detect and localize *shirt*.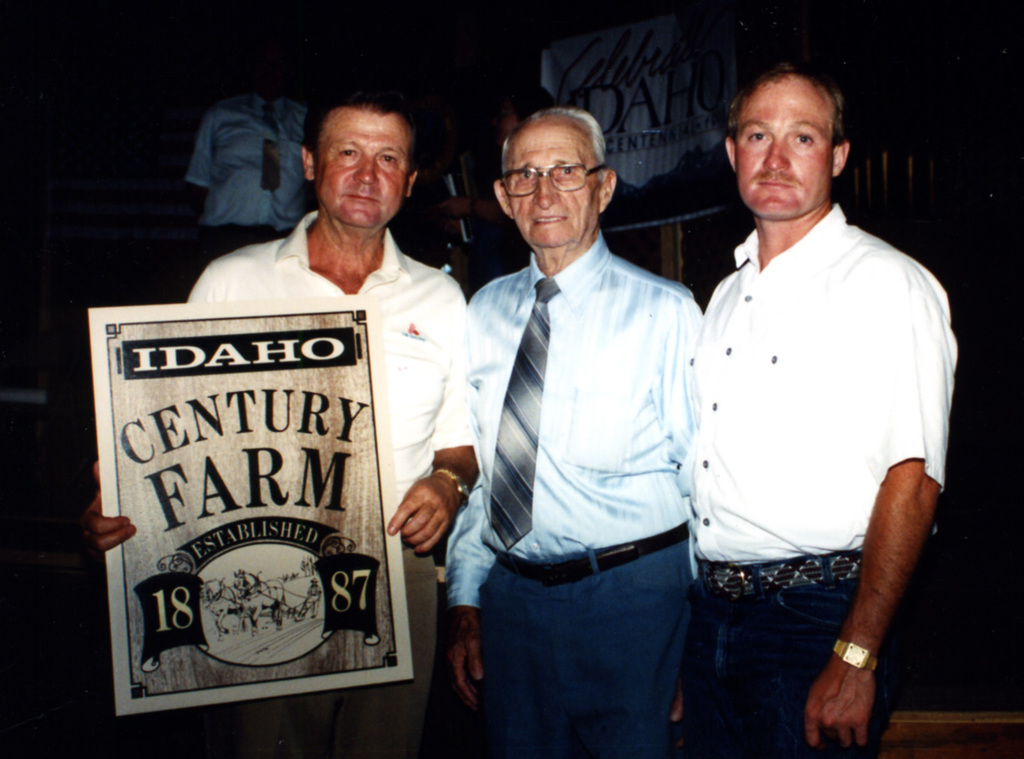
Localized at [left=184, top=89, right=312, bottom=227].
